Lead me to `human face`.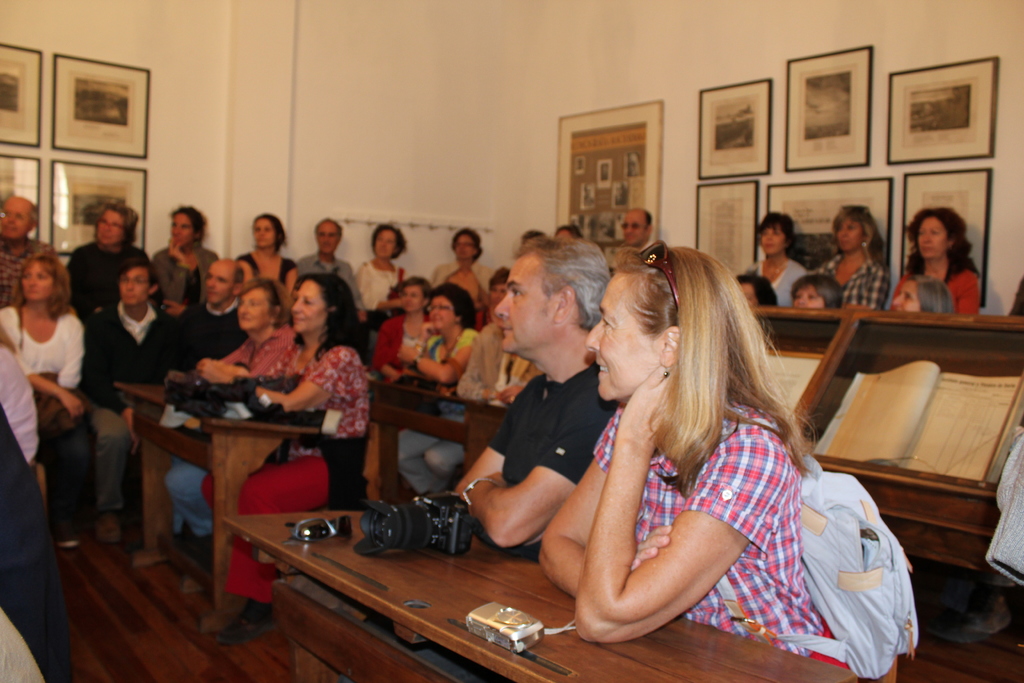
Lead to x1=798 y1=285 x2=822 y2=308.
